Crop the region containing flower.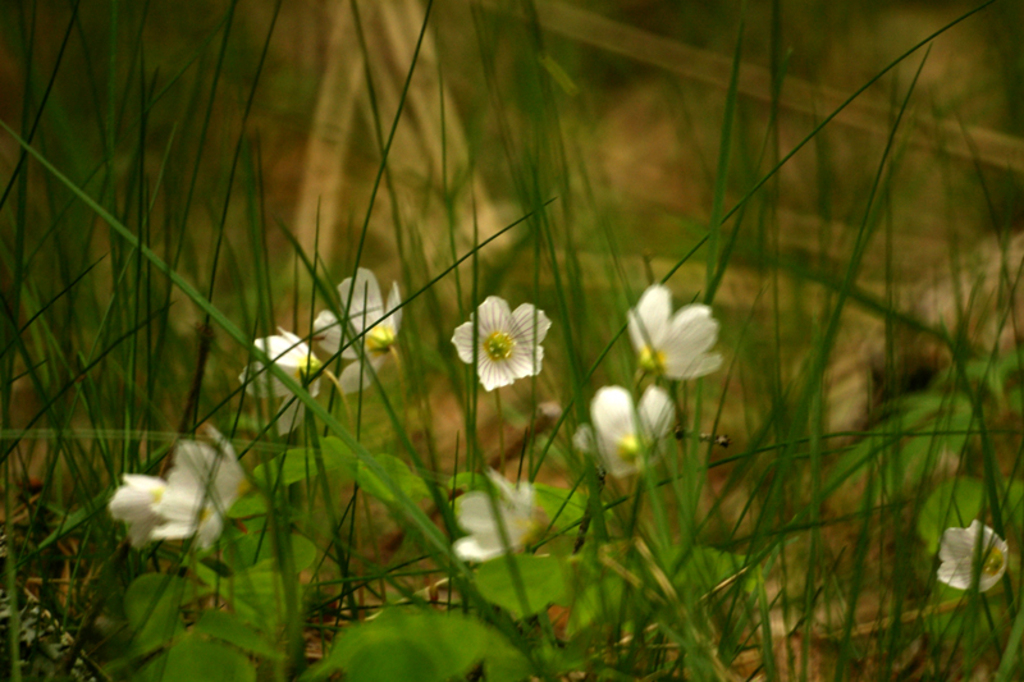
Crop region: 311,274,417,370.
